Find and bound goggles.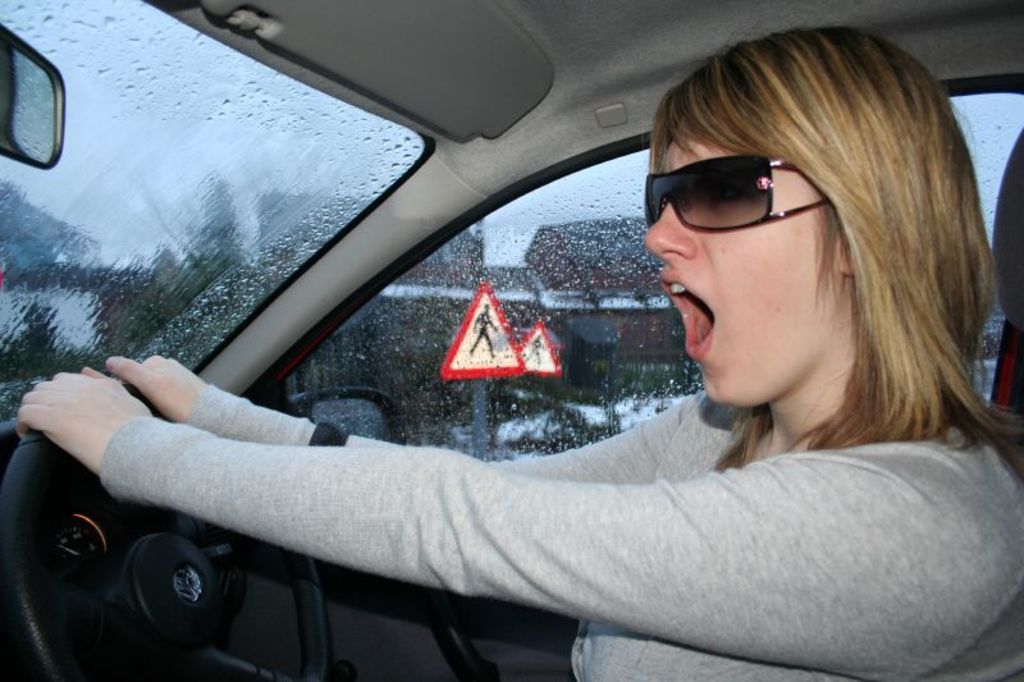
Bound: [x1=659, y1=148, x2=805, y2=228].
